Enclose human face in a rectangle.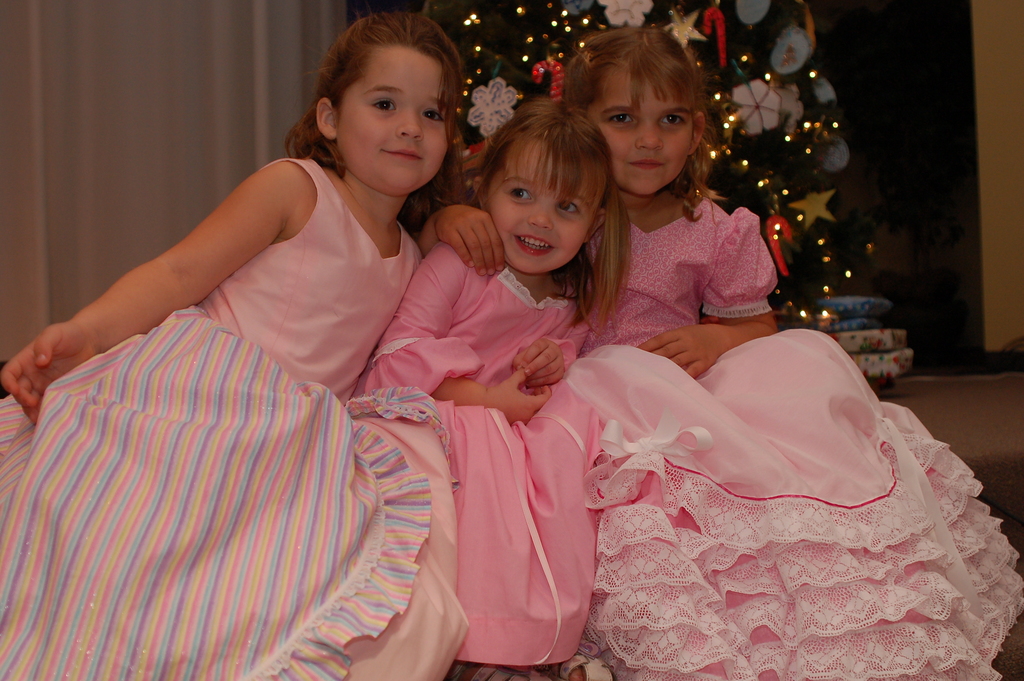
585, 67, 695, 195.
